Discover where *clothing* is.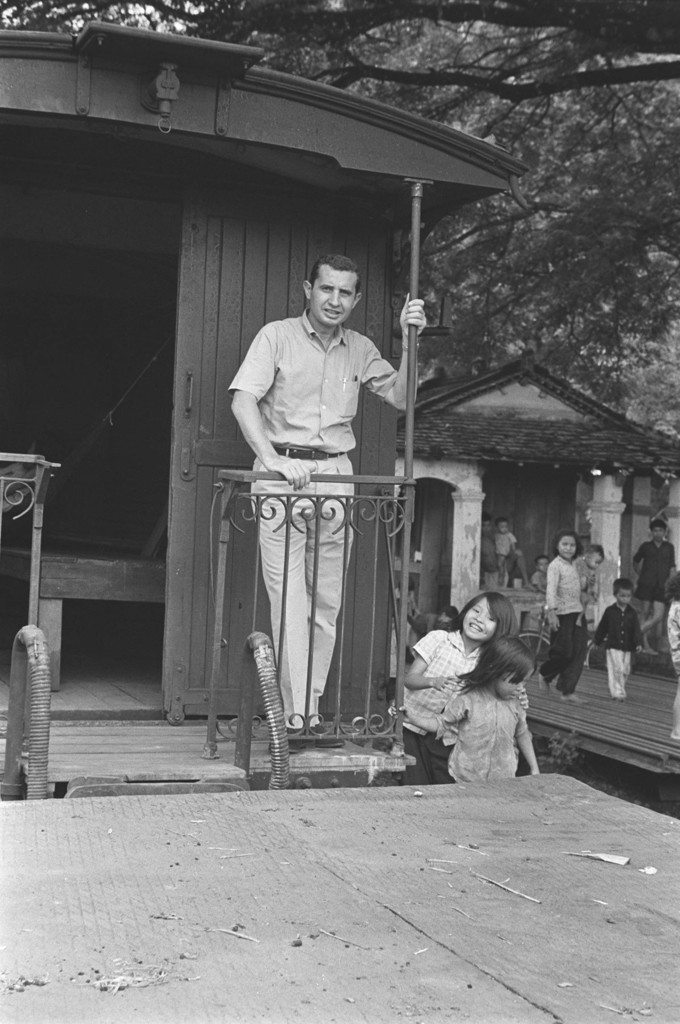
Discovered at <box>398,623,514,783</box>.
